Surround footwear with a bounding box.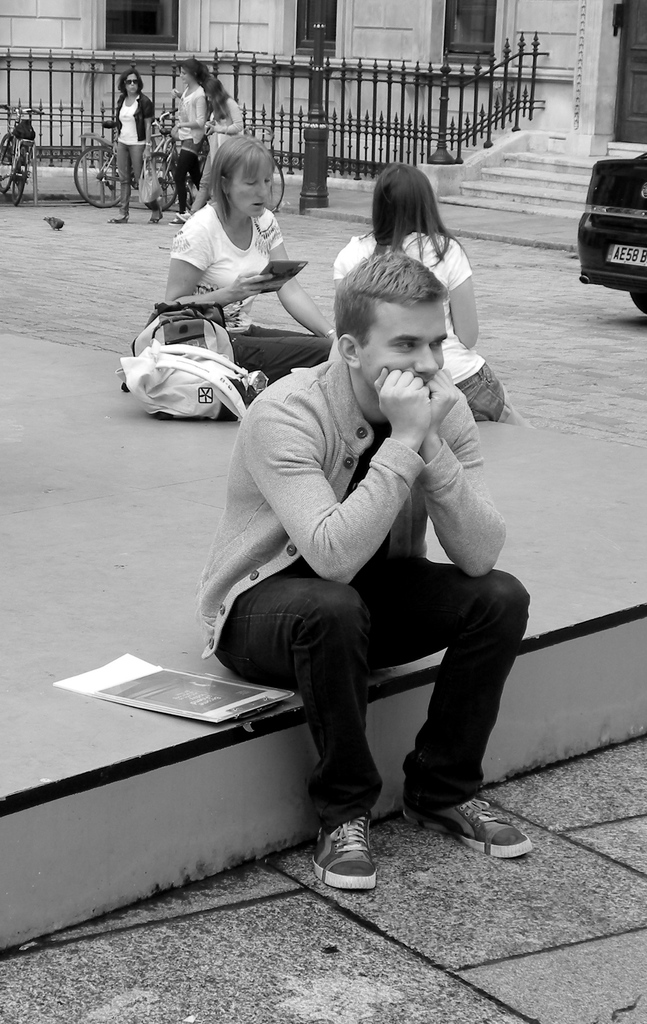
<bbox>177, 209, 191, 221</bbox>.
